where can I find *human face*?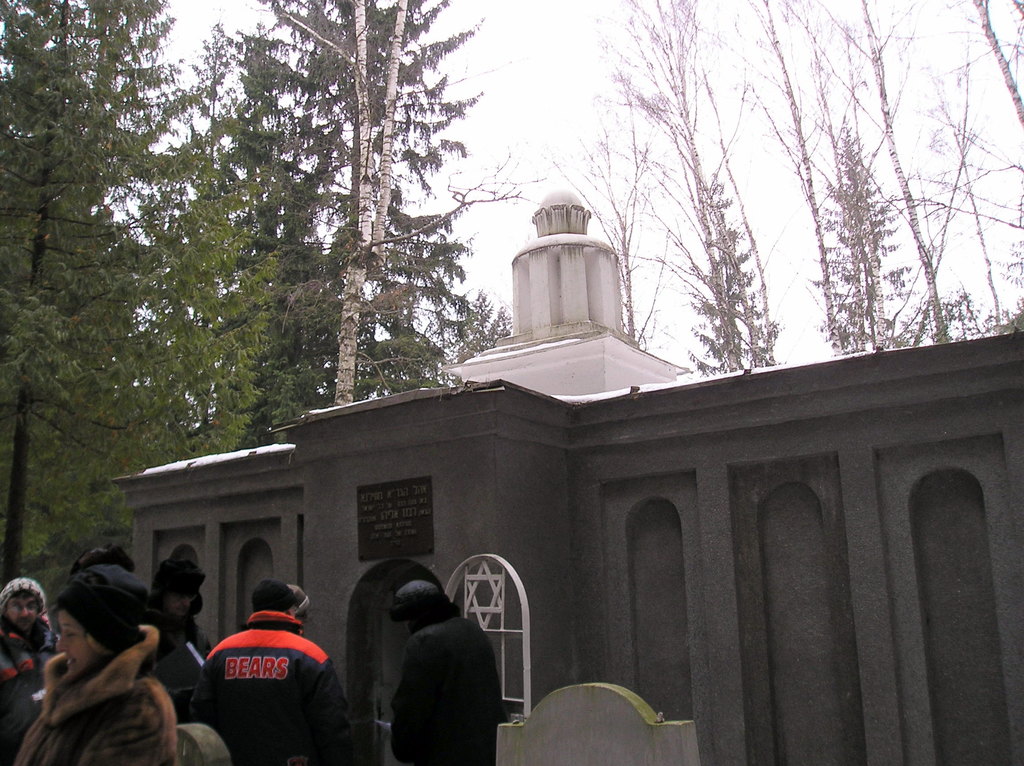
You can find it at [52, 605, 95, 675].
